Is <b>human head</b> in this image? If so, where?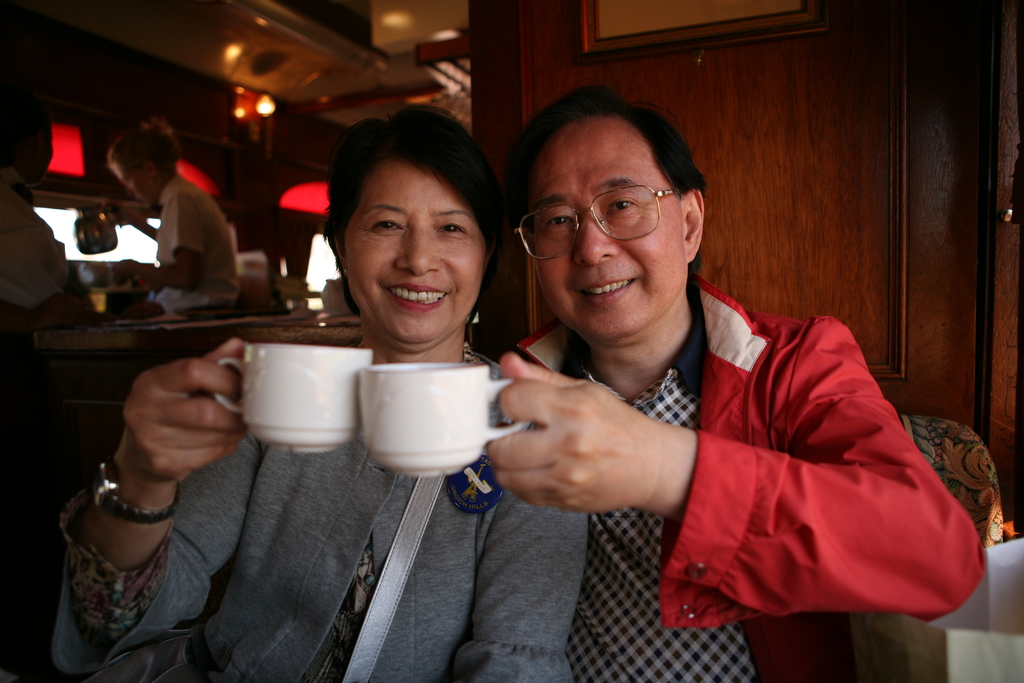
Yes, at crop(321, 108, 502, 325).
